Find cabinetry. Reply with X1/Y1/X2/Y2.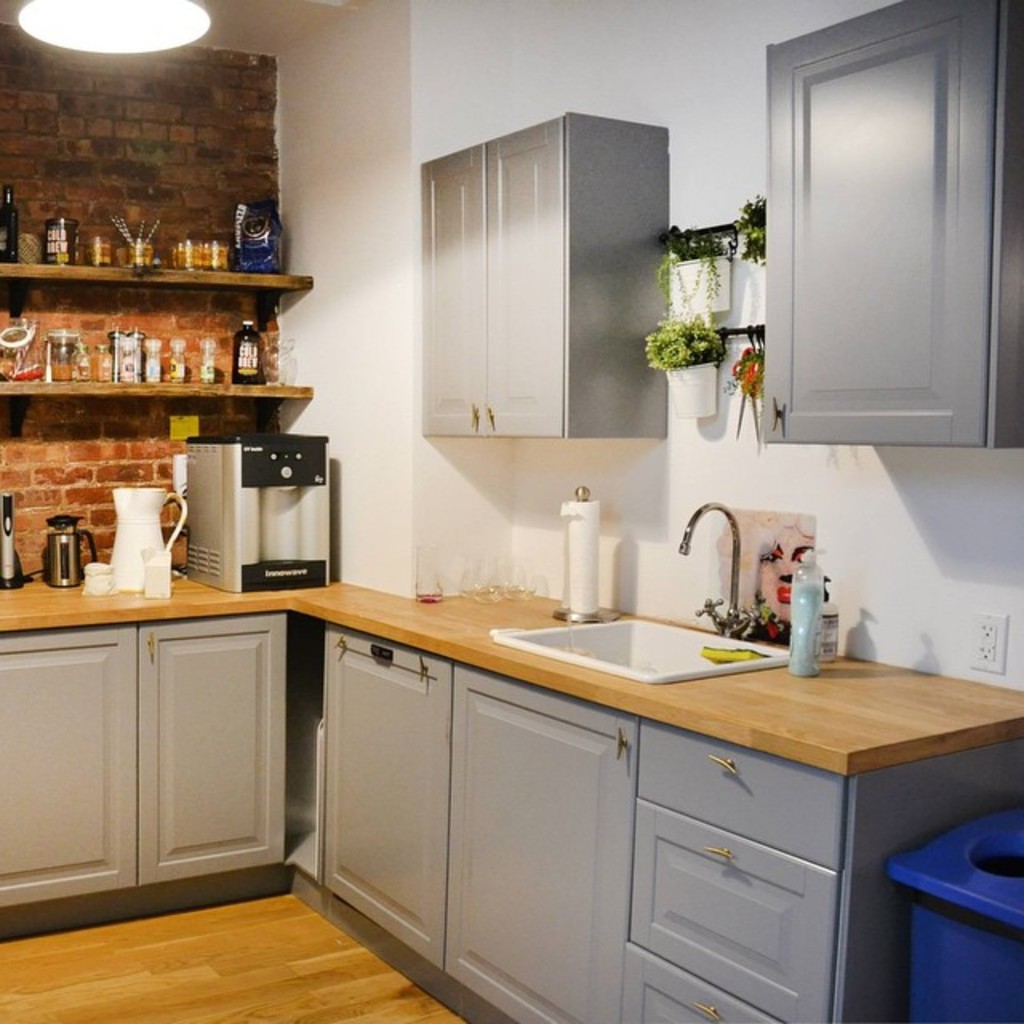
293/605/1022/1022.
